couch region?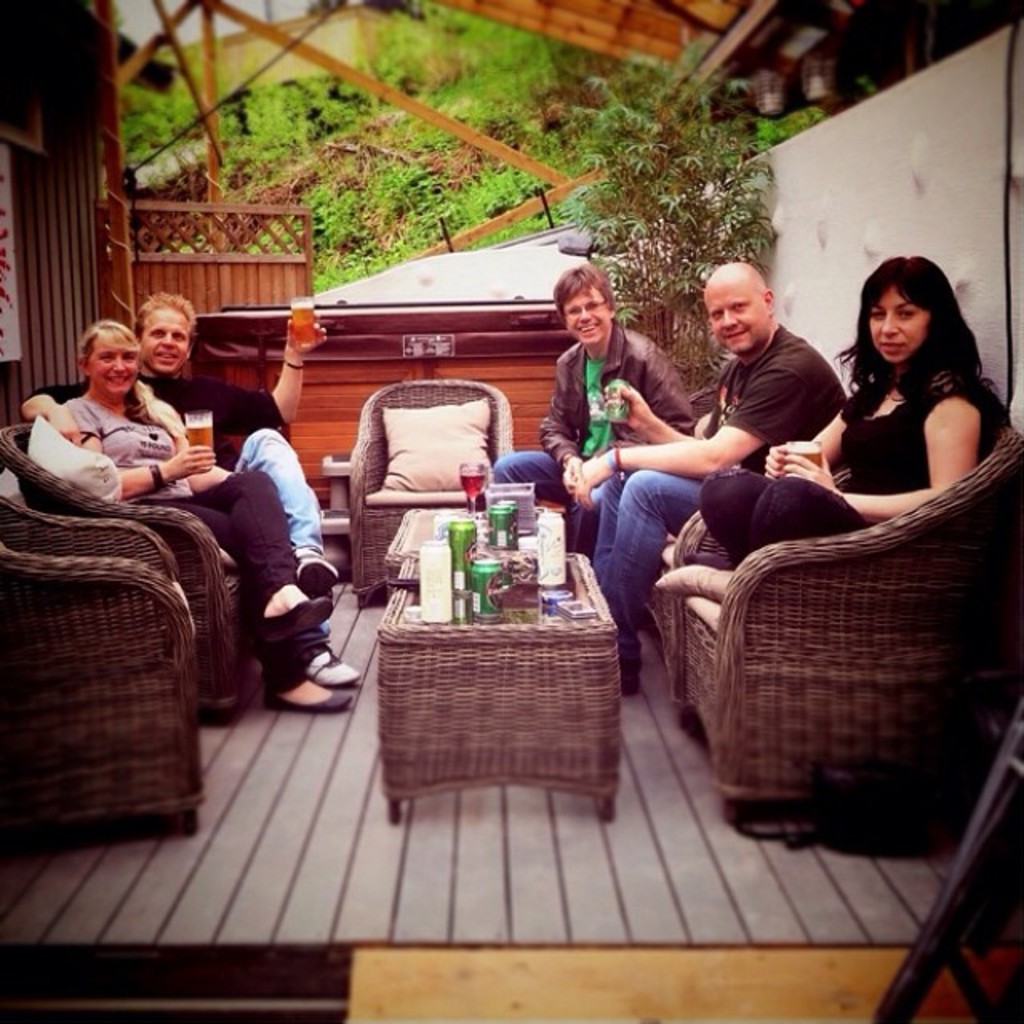
bbox=[653, 416, 1022, 842]
